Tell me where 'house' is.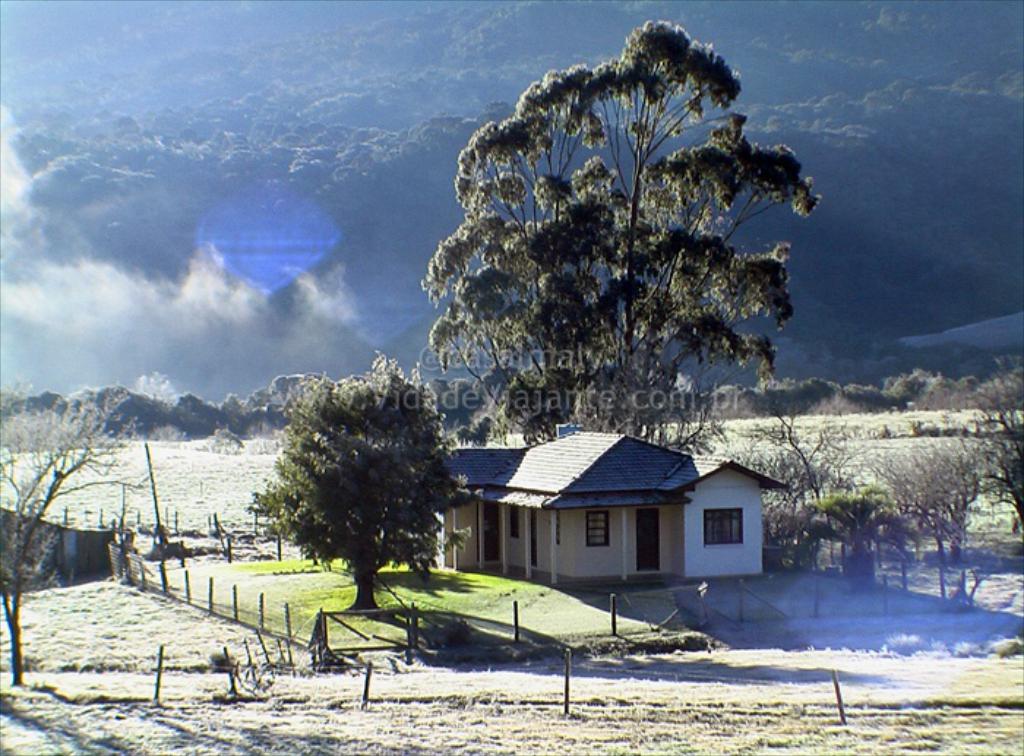
'house' is at pyautogui.locateOnScreen(436, 424, 788, 575).
